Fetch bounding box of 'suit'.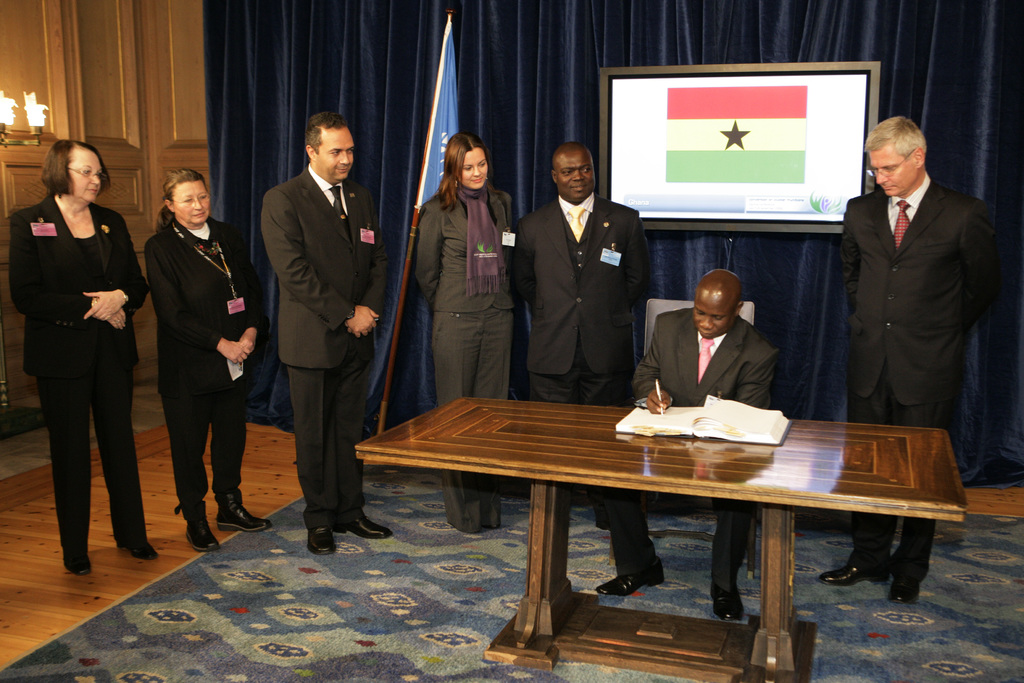
Bbox: locate(837, 182, 1000, 581).
